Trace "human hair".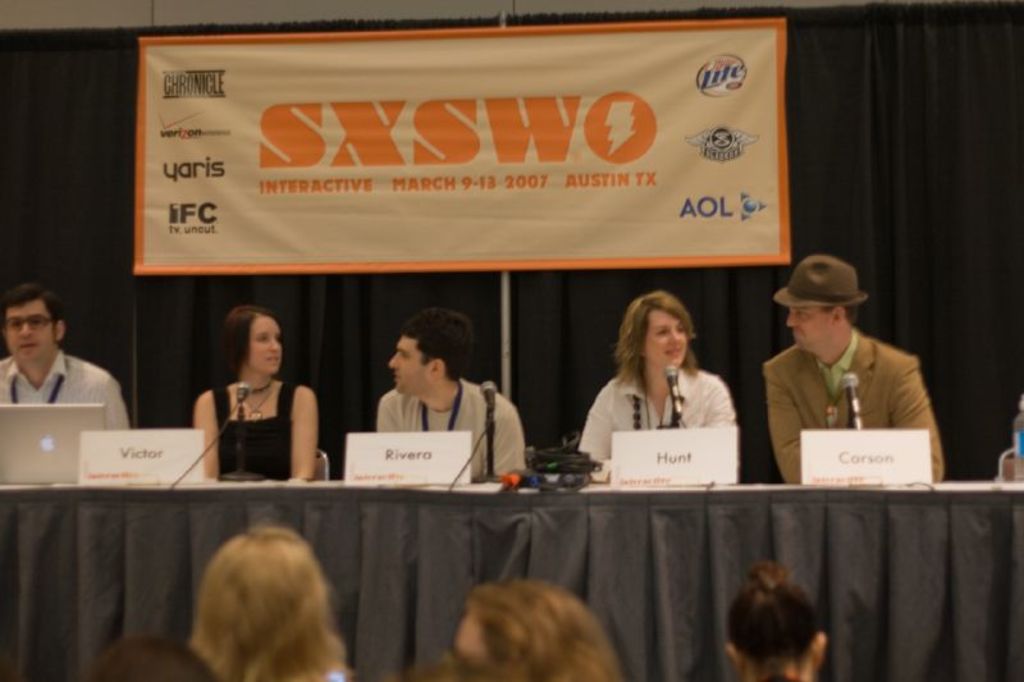
Traced to {"x1": 819, "y1": 303, "x2": 864, "y2": 328}.
